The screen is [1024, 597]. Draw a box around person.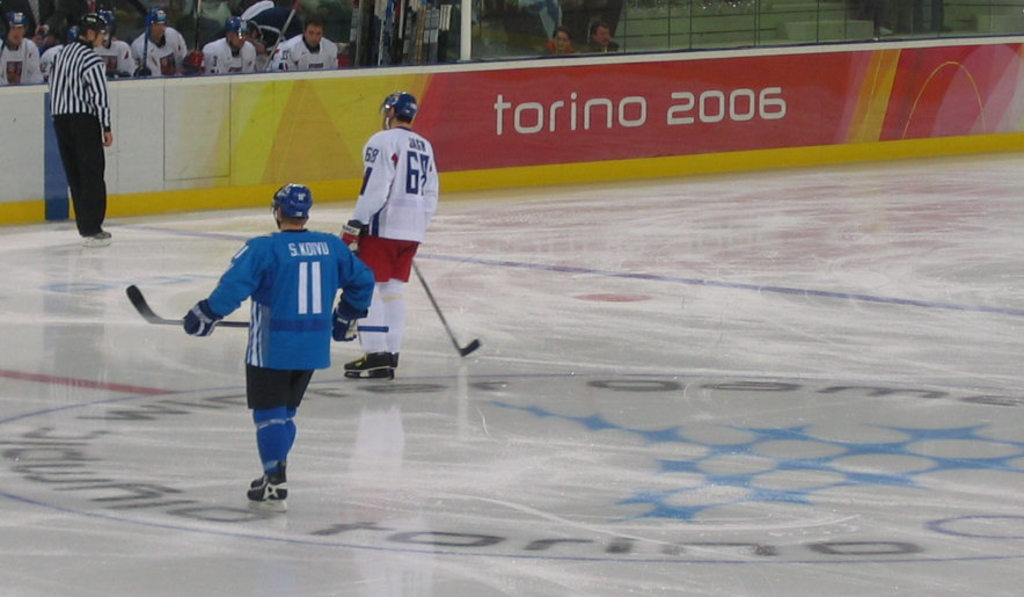
bbox(586, 20, 619, 56).
